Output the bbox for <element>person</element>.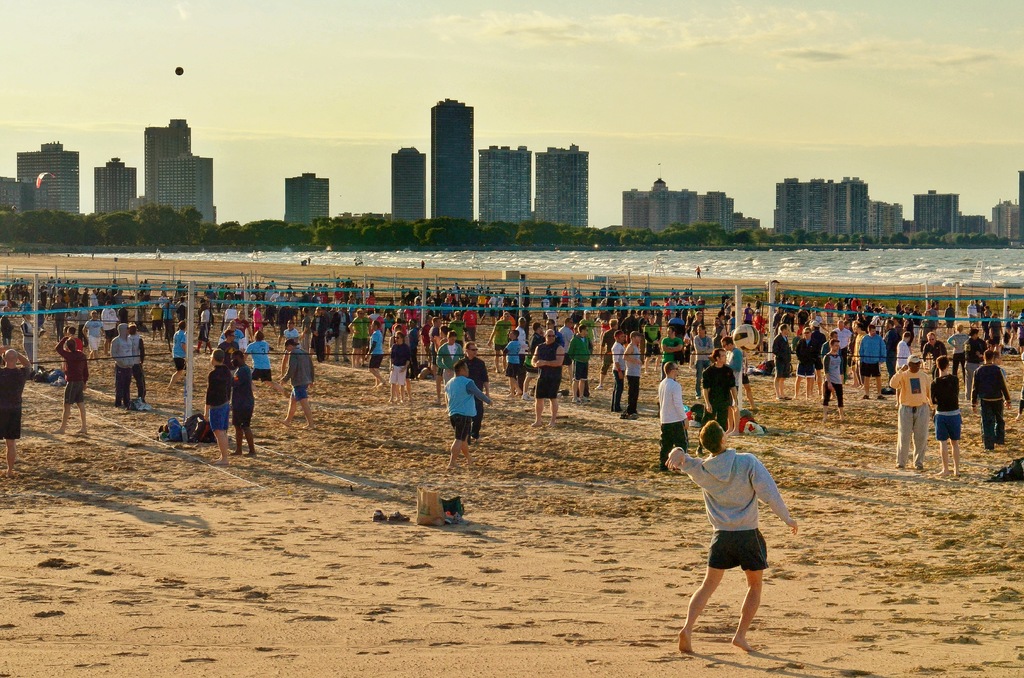
region(81, 308, 102, 364).
